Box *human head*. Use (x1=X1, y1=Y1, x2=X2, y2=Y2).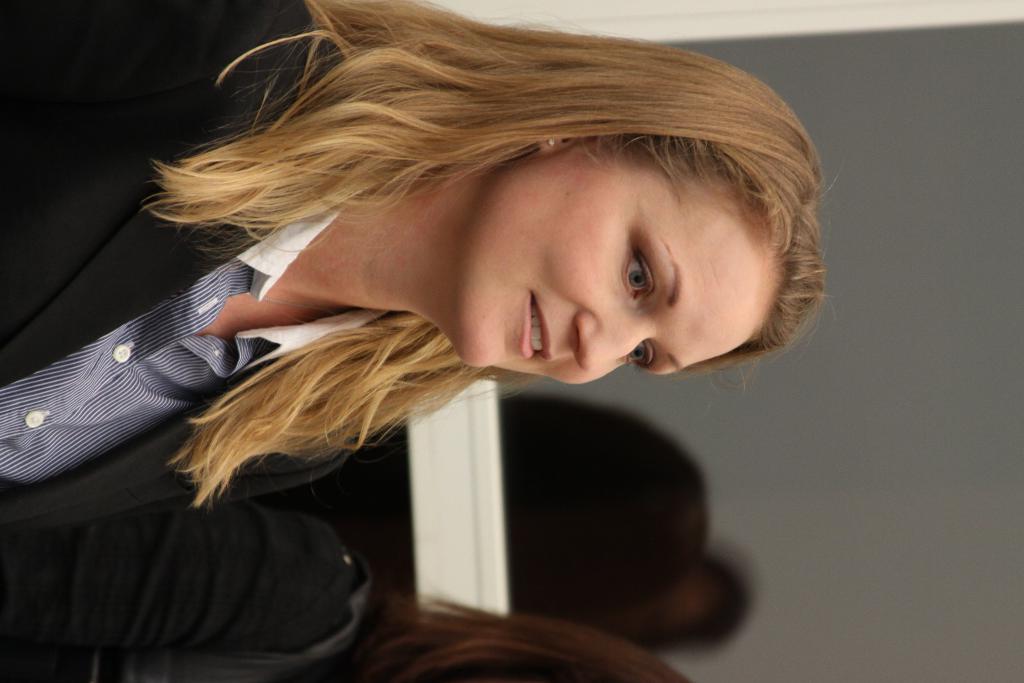
(x1=377, y1=95, x2=820, y2=389).
